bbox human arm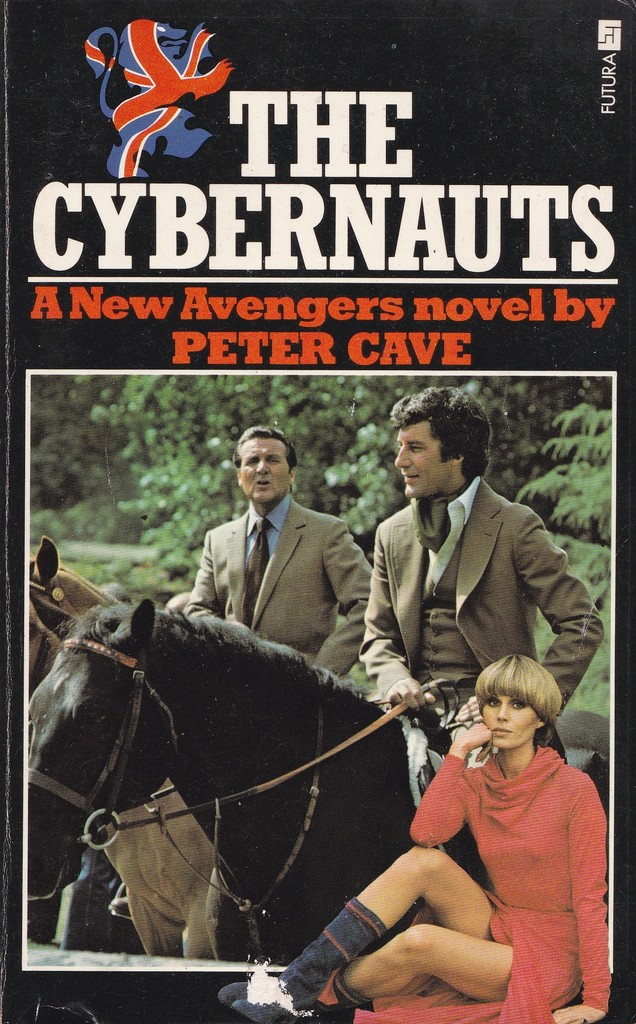
(left=356, top=520, right=440, bottom=709)
